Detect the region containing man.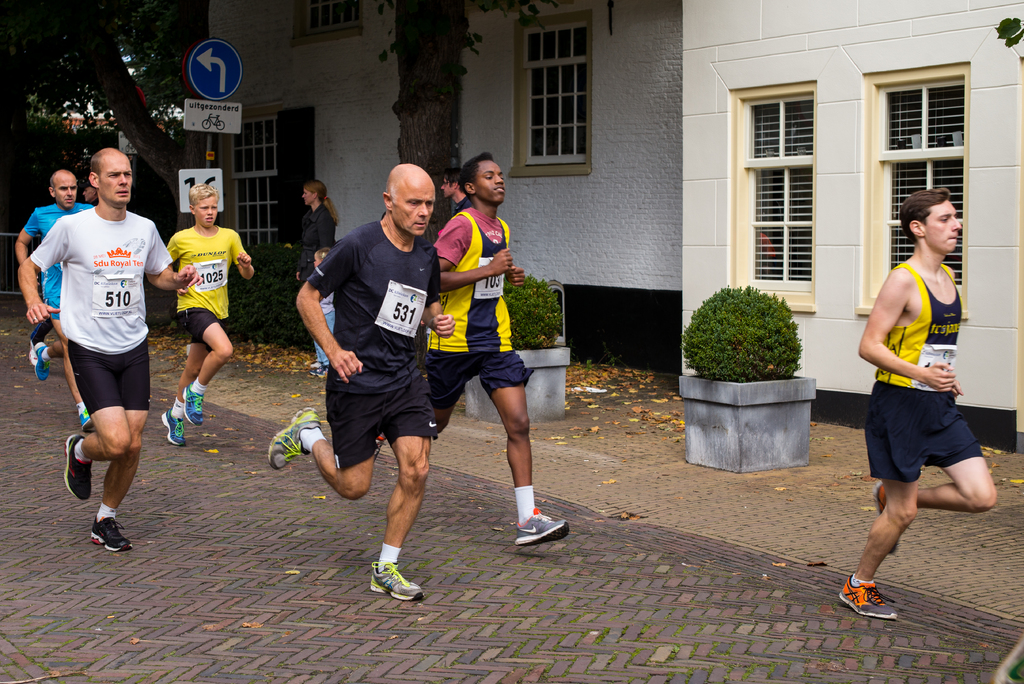
bbox=[410, 148, 579, 550].
